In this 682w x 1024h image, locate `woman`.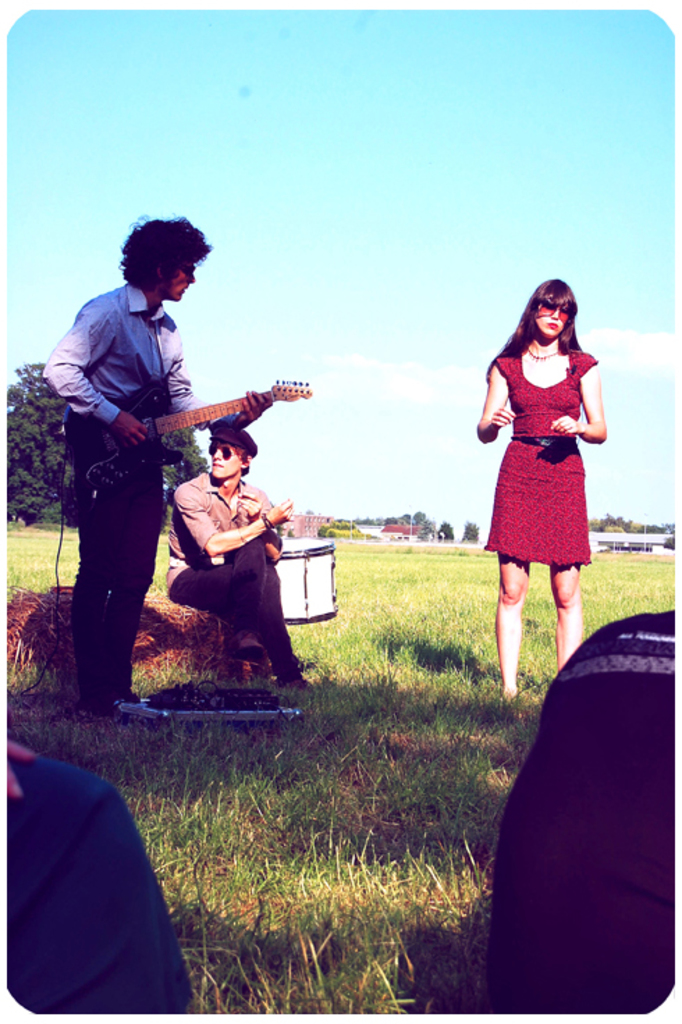
Bounding box: crop(469, 274, 612, 668).
